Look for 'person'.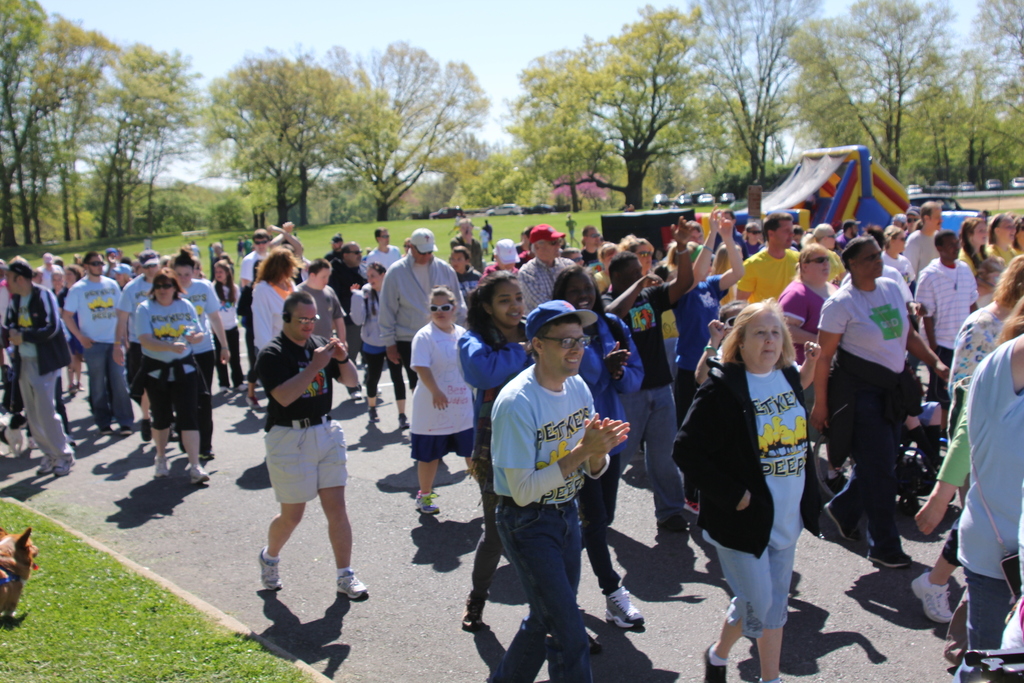
Found: l=958, t=218, r=1008, b=272.
